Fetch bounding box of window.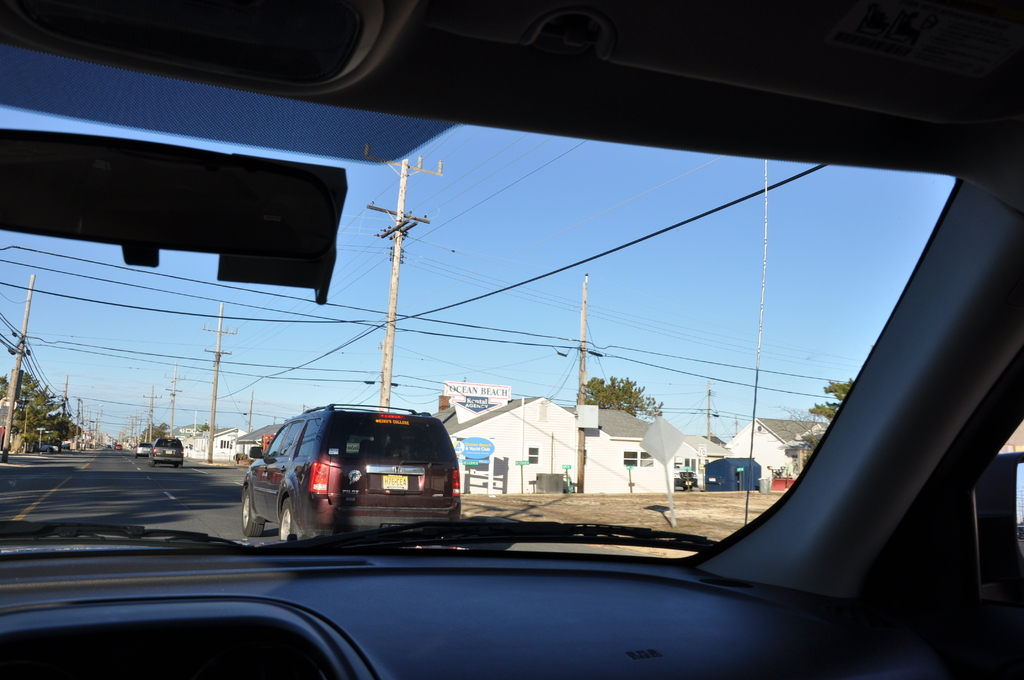
Bbox: <box>525,444,537,465</box>.
